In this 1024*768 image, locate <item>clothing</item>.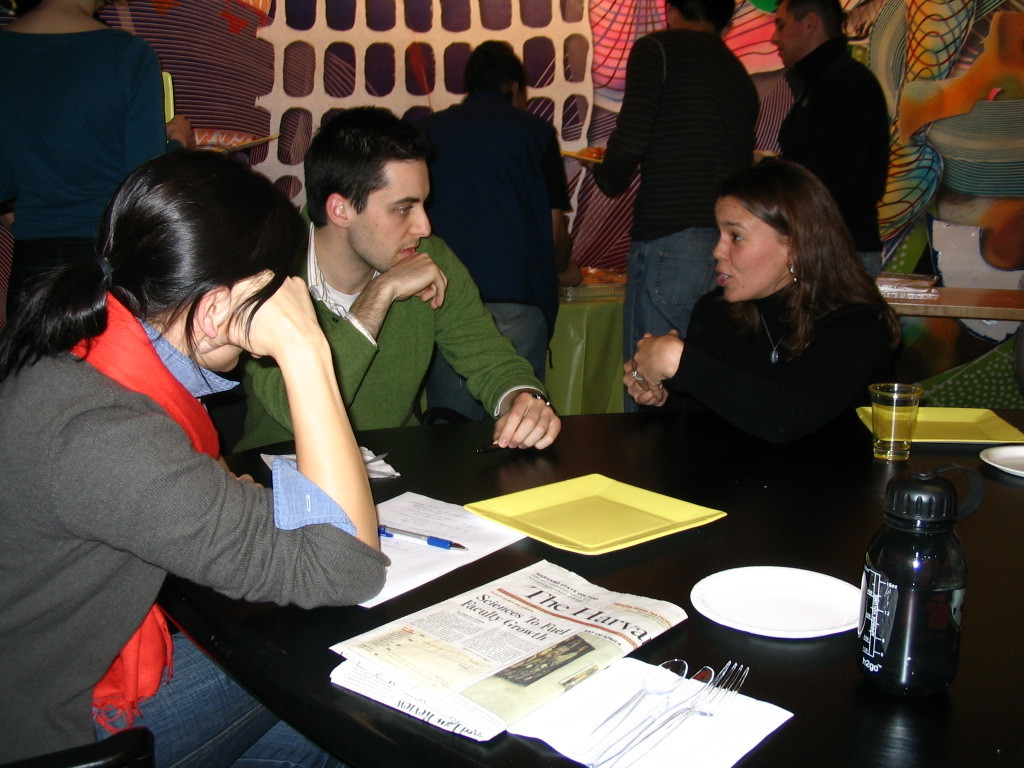
Bounding box: (0, 19, 179, 294).
